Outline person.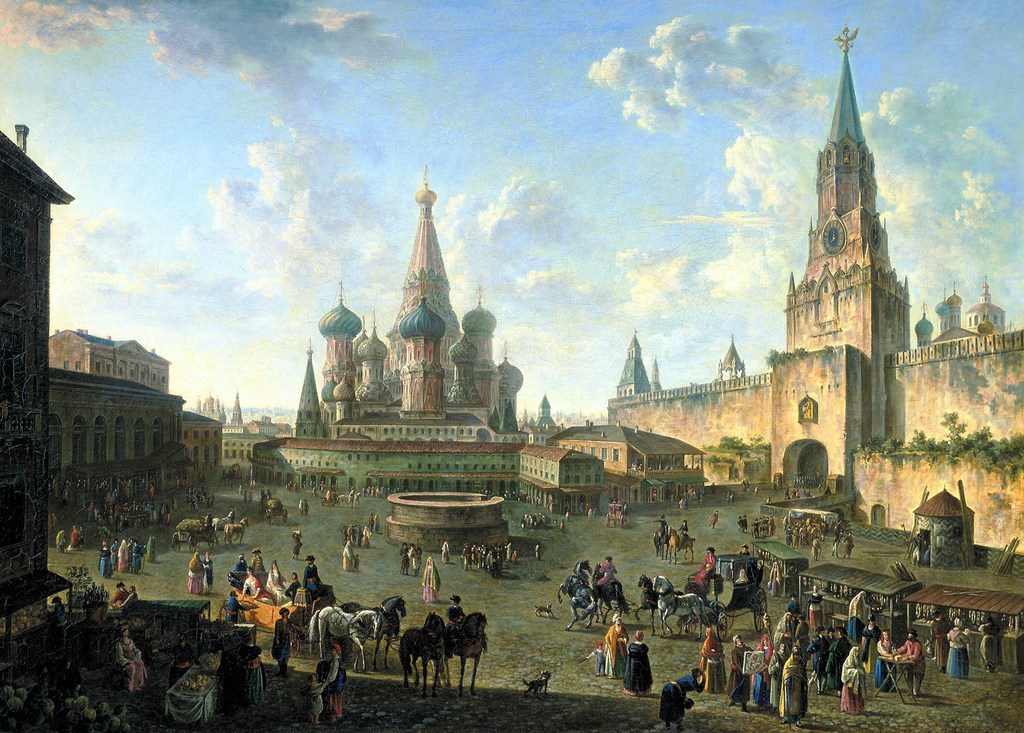
Outline: {"left": 699, "top": 629, "right": 725, "bottom": 692}.
